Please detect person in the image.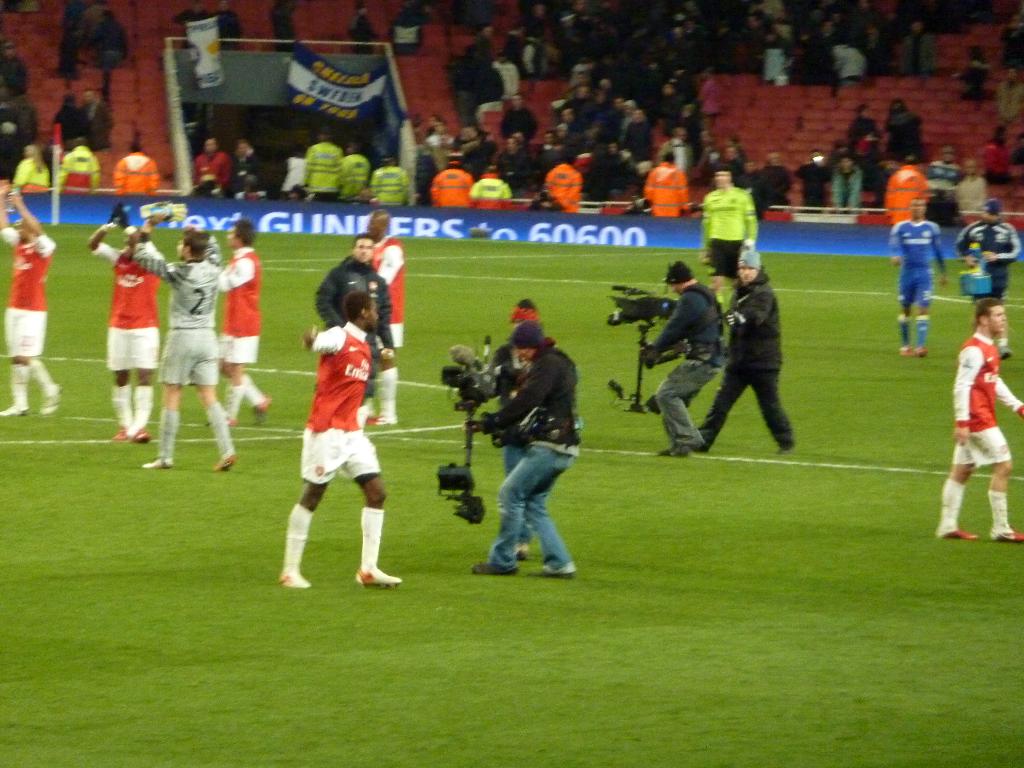
Rect(364, 209, 405, 424).
